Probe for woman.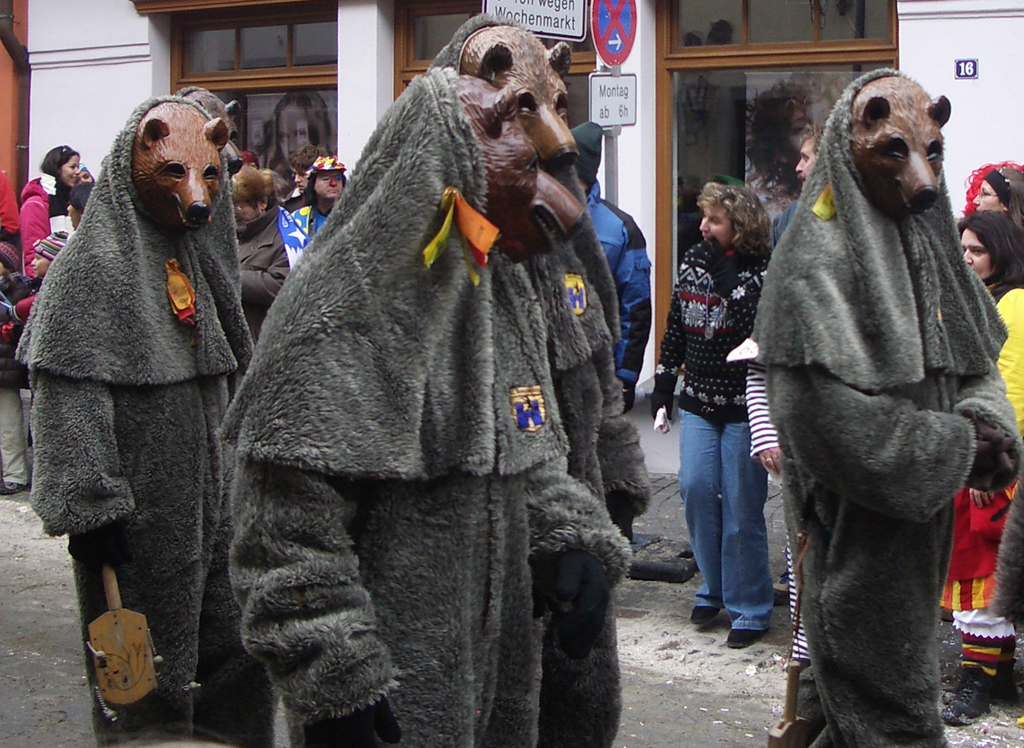
Probe result: x1=653 y1=134 x2=801 y2=651.
